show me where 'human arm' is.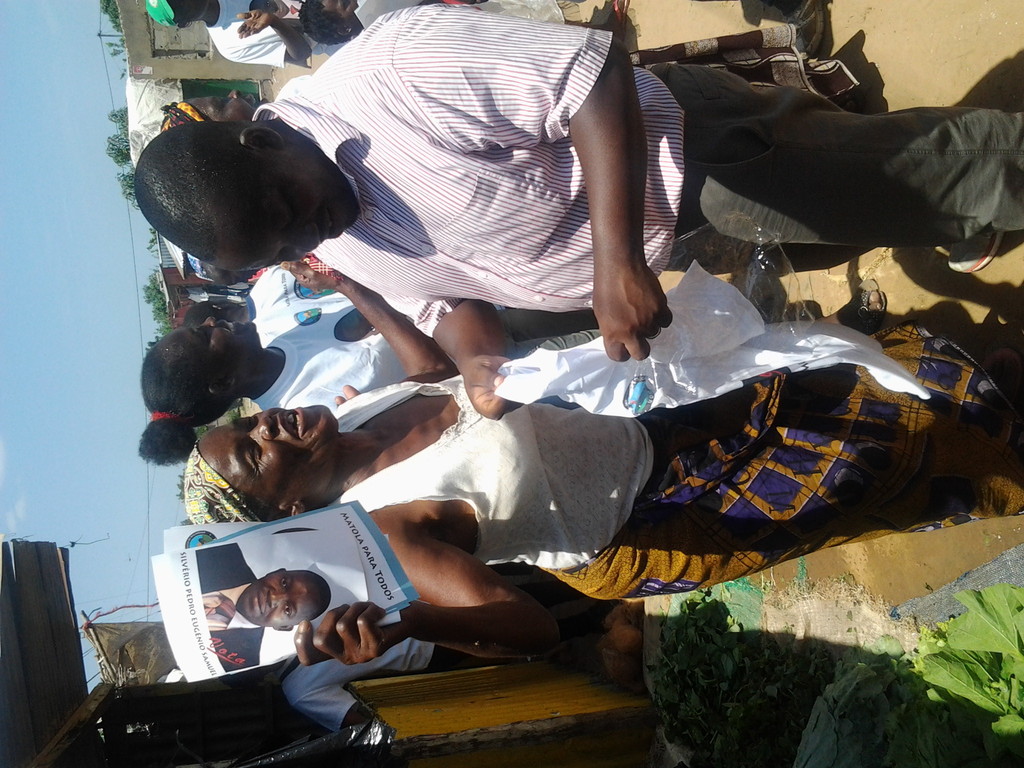
'human arm' is at 274/259/452/373.
